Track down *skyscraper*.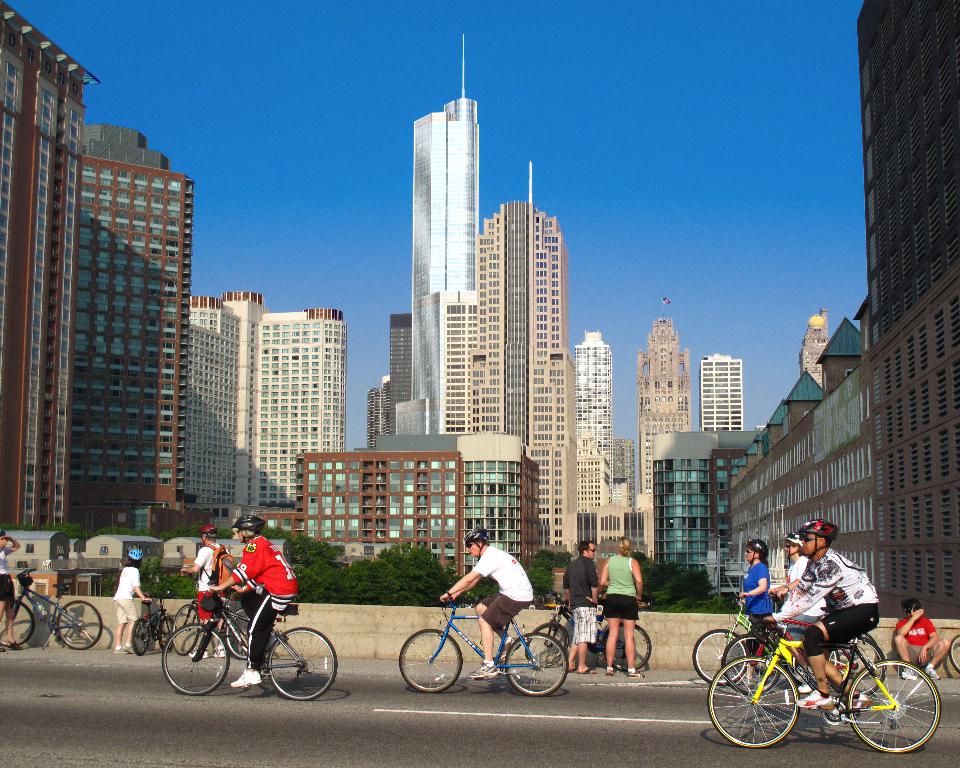
Tracked to x1=181, y1=288, x2=340, y2=518.
